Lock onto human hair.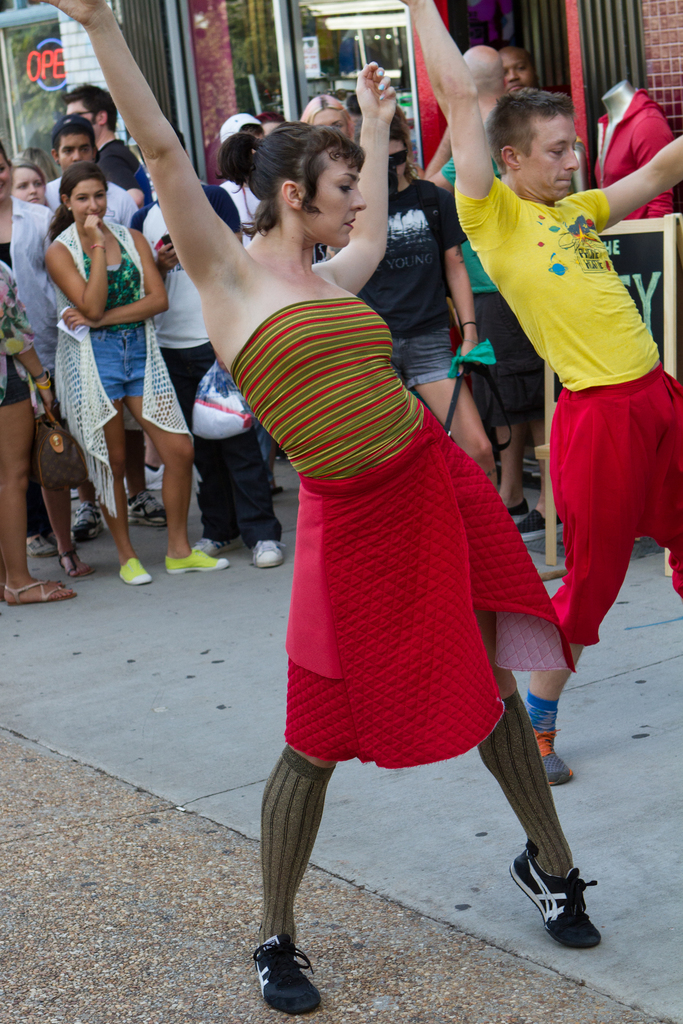
Locked: <bbox>19, 147, 62, 185</bbox>.
